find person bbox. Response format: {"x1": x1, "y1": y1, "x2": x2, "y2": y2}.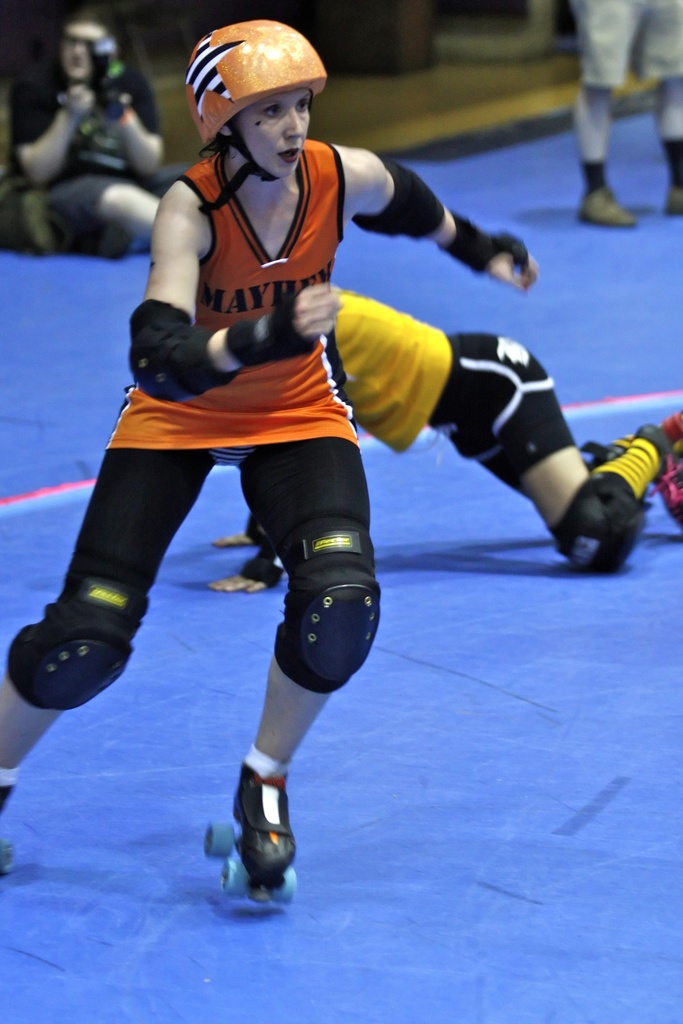
{"x1": 0, "y1": 11, "x2": 187, "y2": 259}.
